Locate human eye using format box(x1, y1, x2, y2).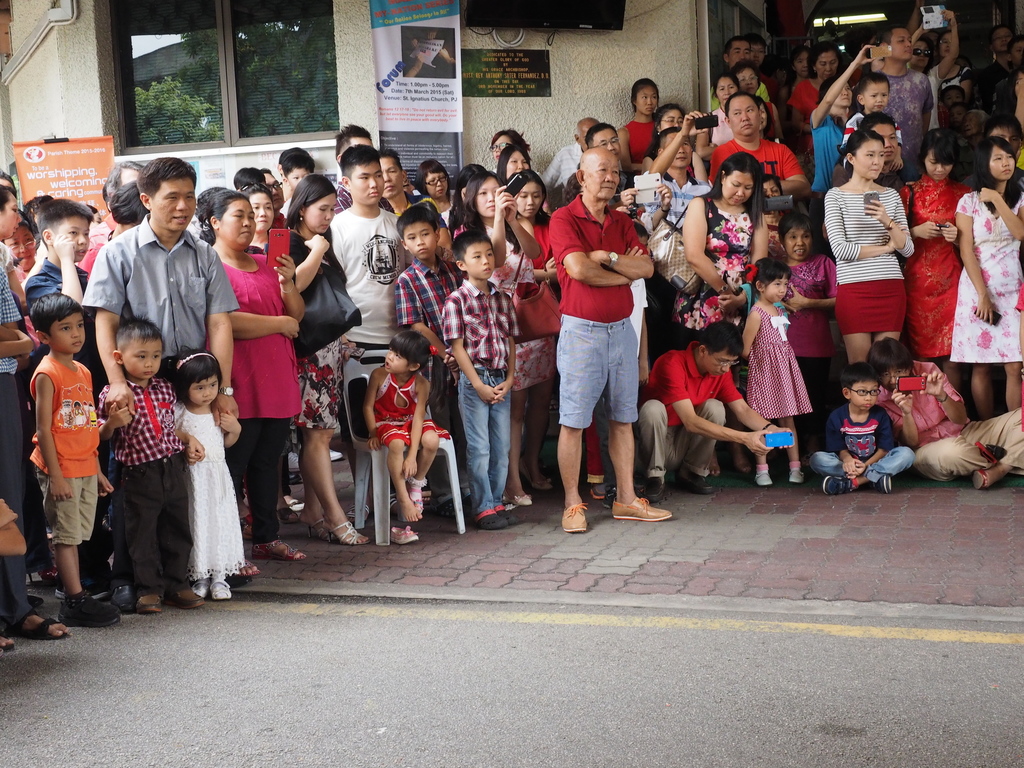
box(955, 95, 963, 100).
